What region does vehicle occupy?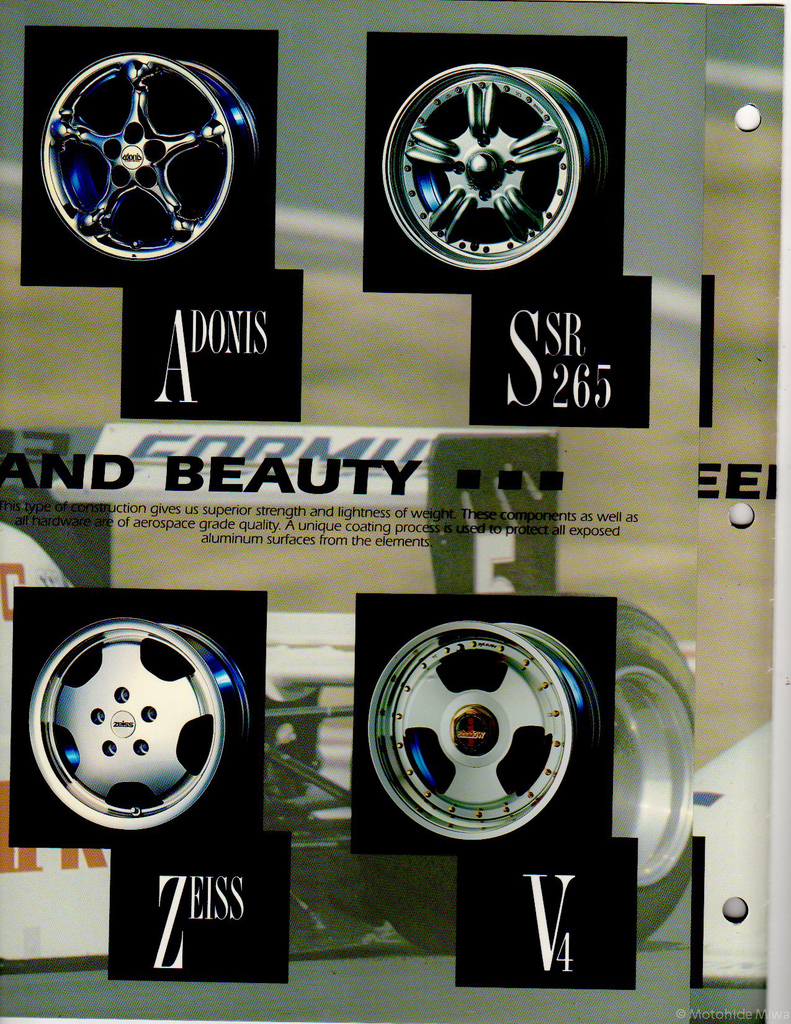
[0, 415, 698, 964].
